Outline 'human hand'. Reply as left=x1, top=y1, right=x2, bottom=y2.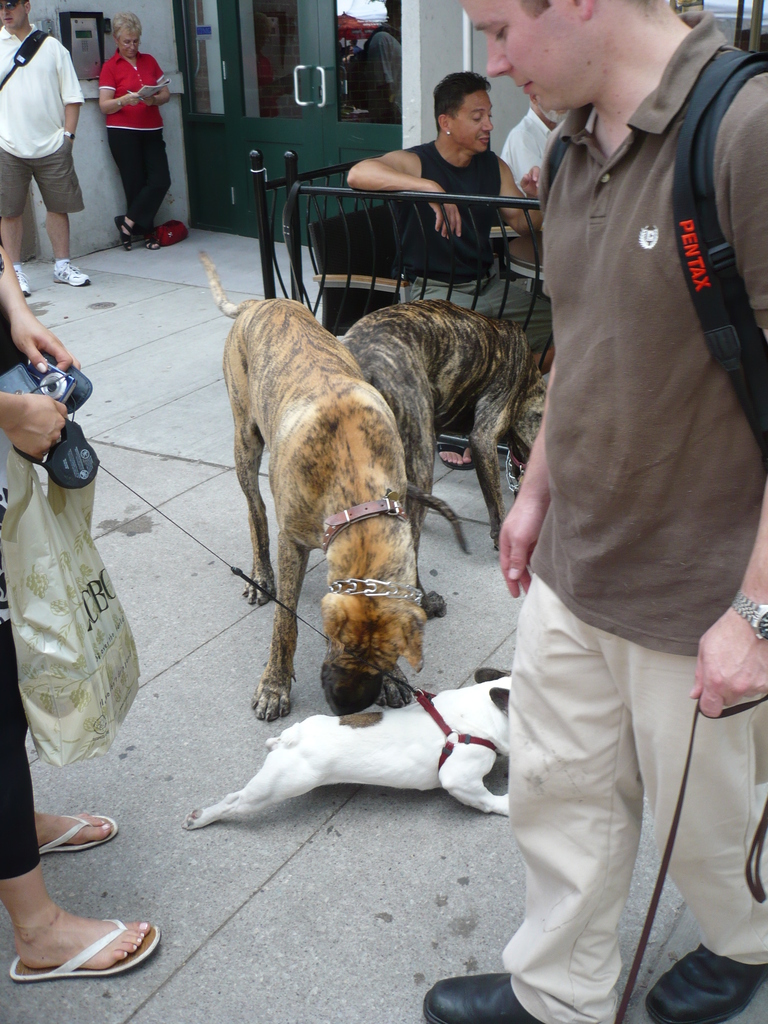
left=518, top=163, right=540, bottom=196.
